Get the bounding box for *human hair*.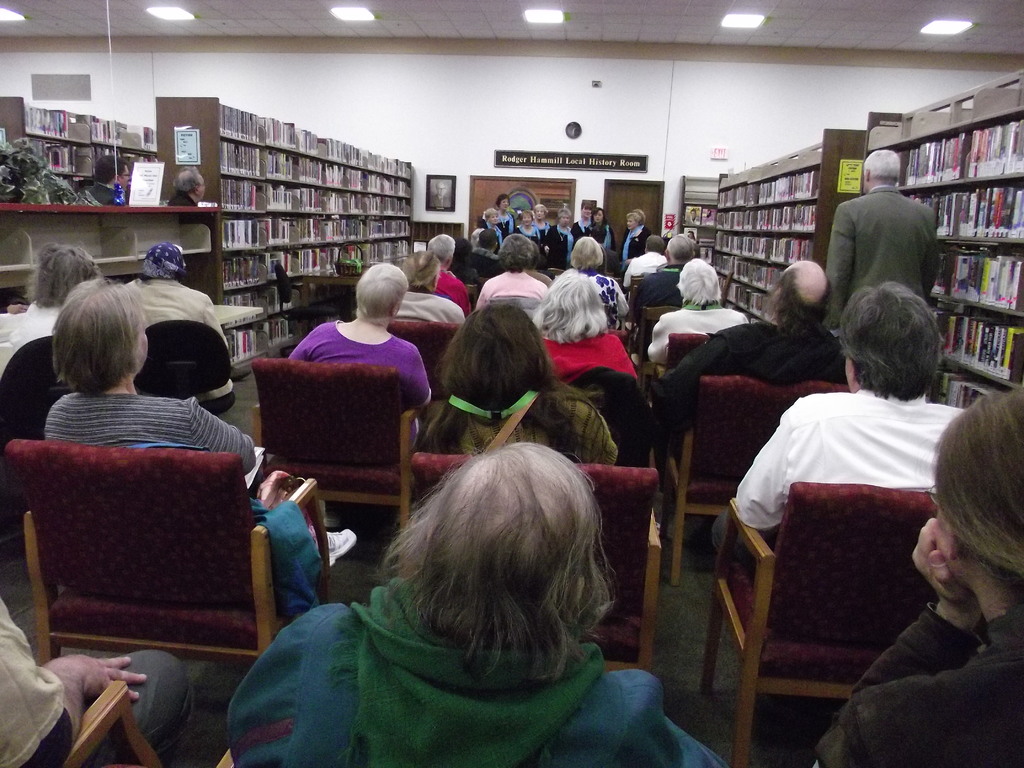
detection(353, 257, 409, 319).
